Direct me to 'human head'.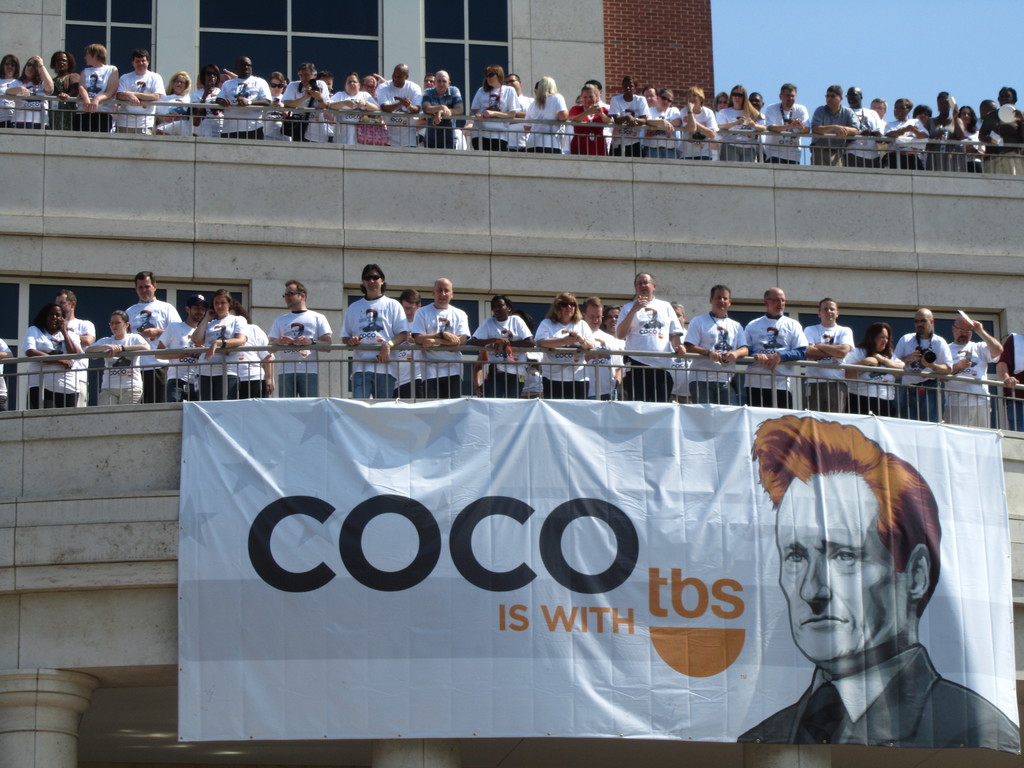
Direction: l=957, t=106, r=977, b=127.
